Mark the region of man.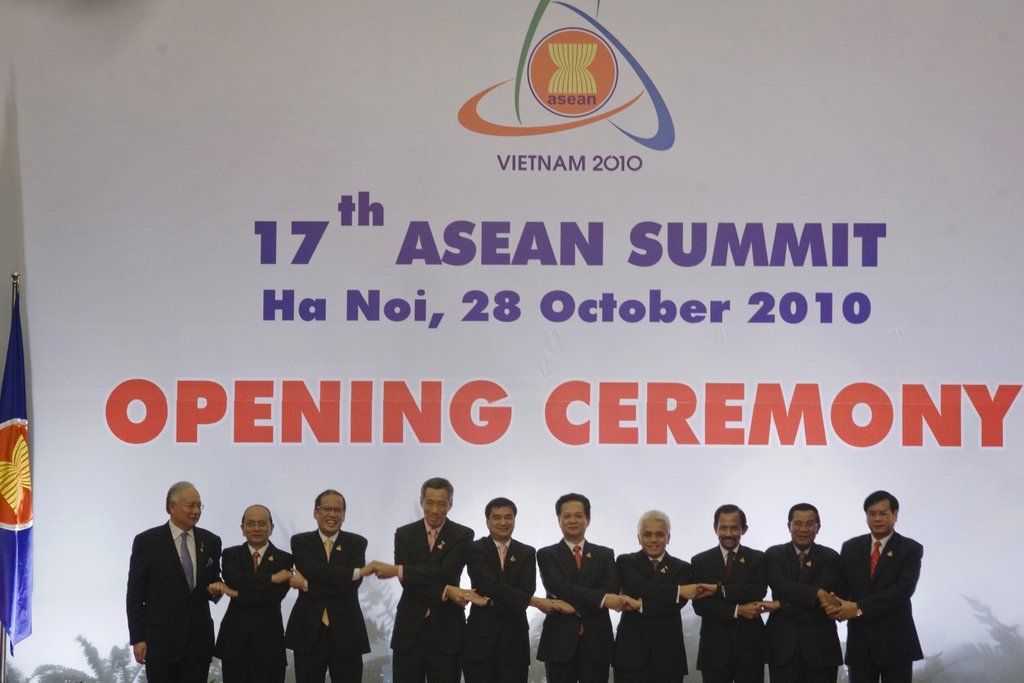
Region: Rect(535, 491, 626, 682).
